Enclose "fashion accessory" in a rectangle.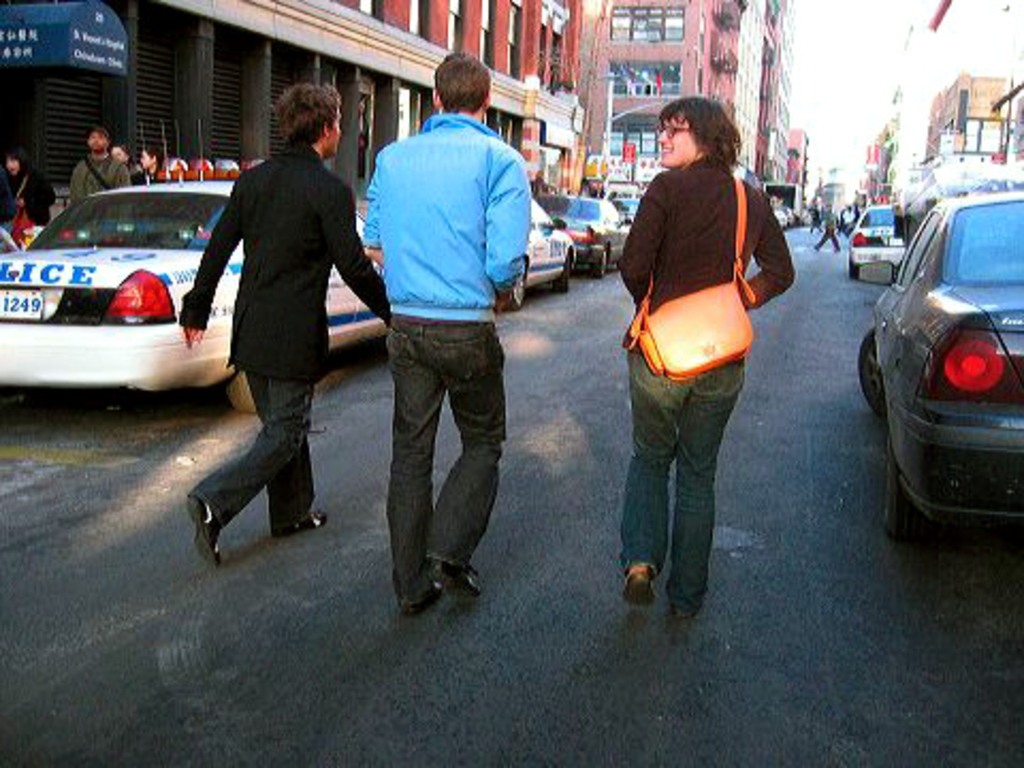
Rect(623, 171, 759, 382).
